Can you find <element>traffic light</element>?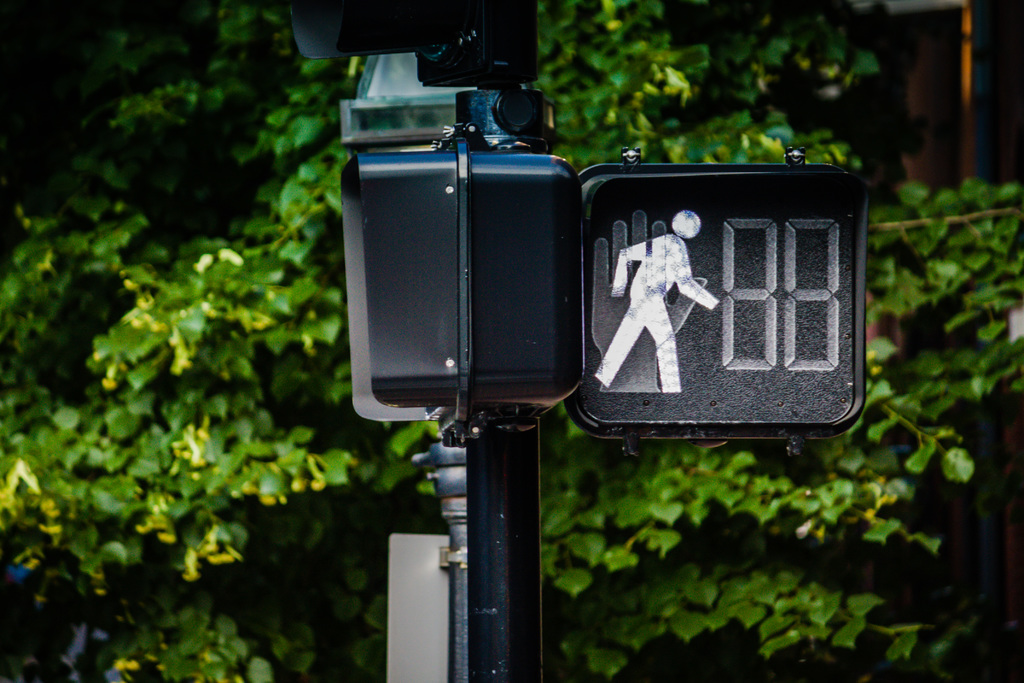
Yes, bounding box: (x1=339, y1=124, x2=587, y2=448).
